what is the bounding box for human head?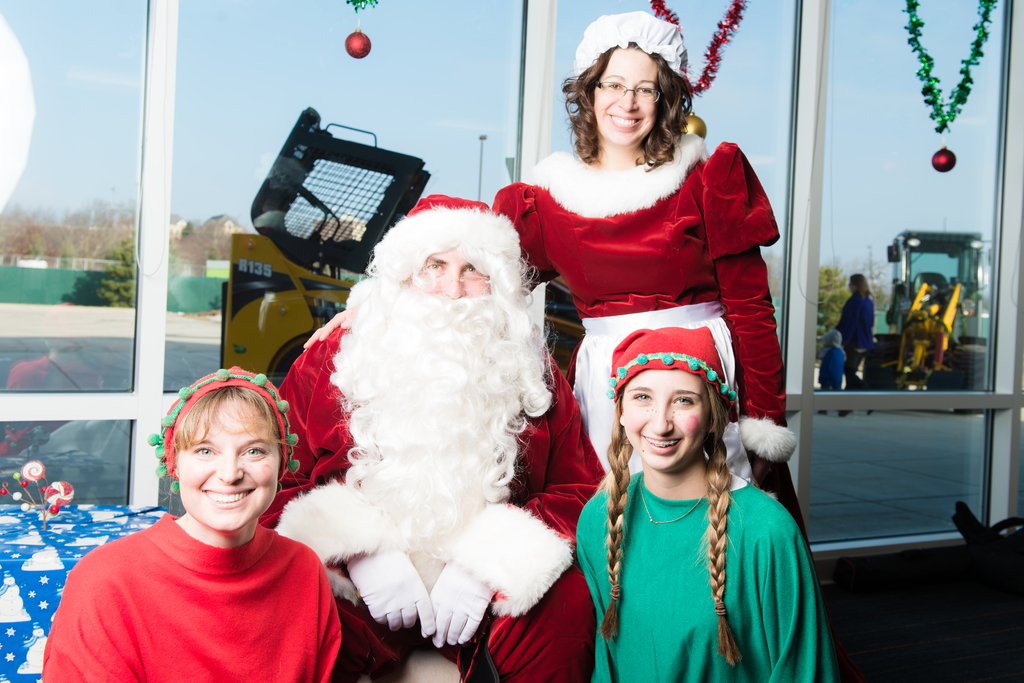
crop(561, 10, 692, 156).
